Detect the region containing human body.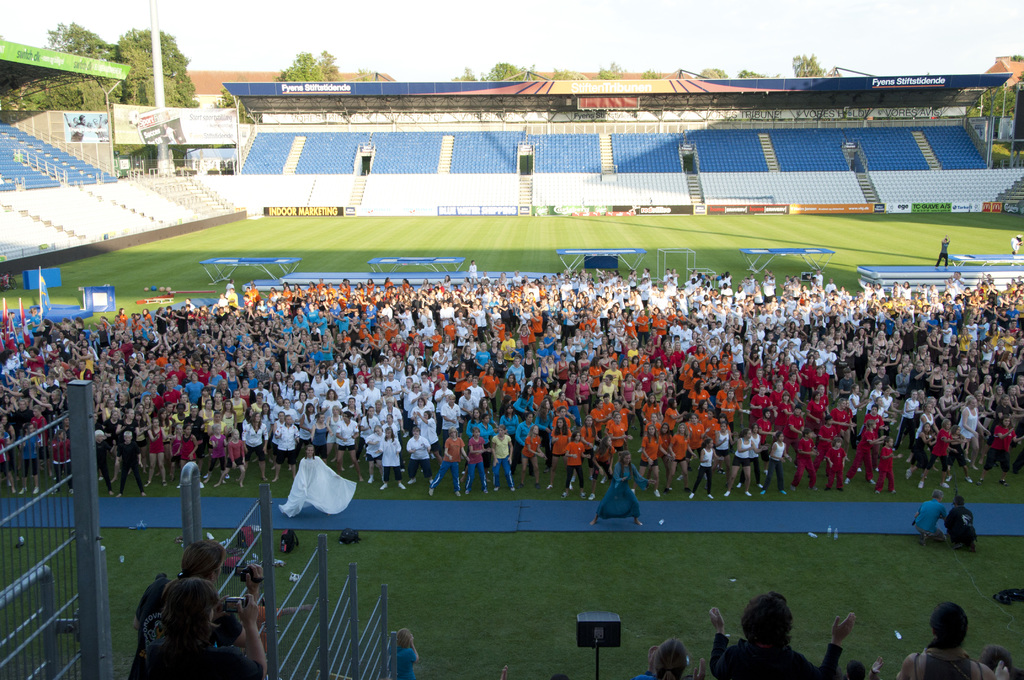
box=[895, 303, 908, 309].
